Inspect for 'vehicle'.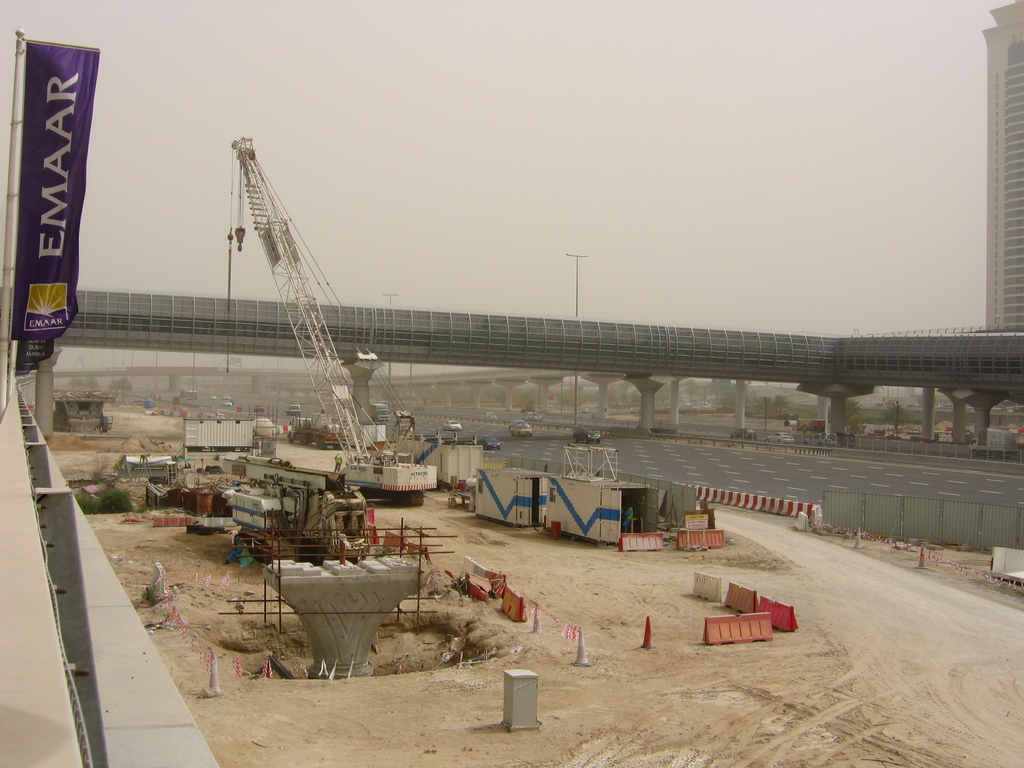
Inspection: l=477, t=433, r=502, b=458.
